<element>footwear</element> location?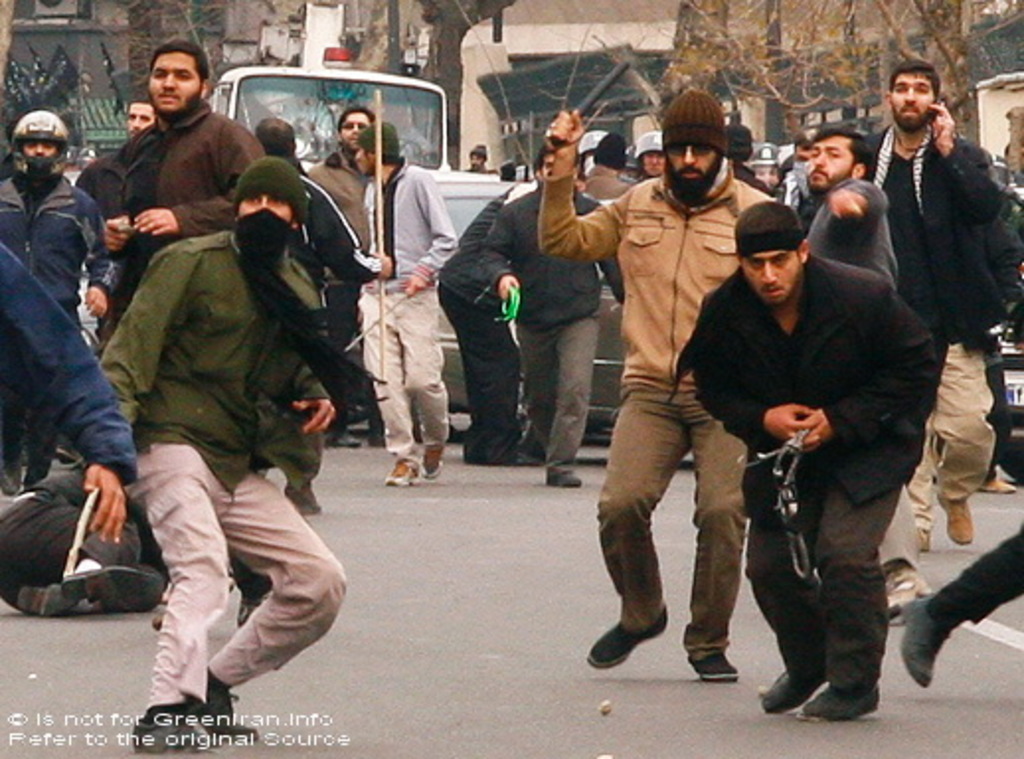
387:459:421:488
